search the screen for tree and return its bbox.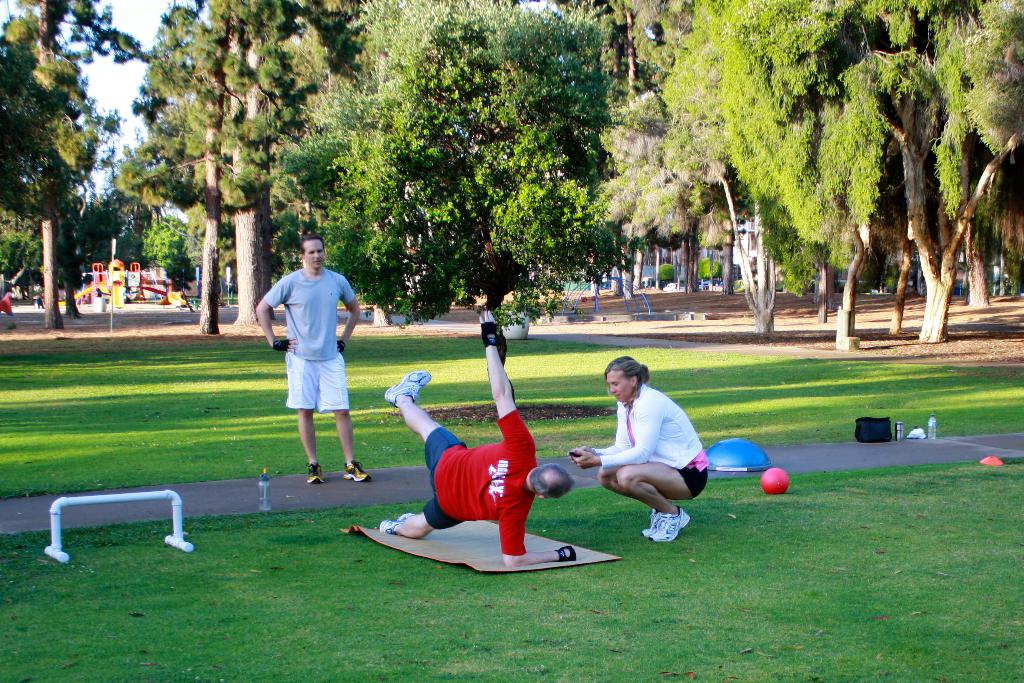
Found: box=[0, 0, 161, 329].
